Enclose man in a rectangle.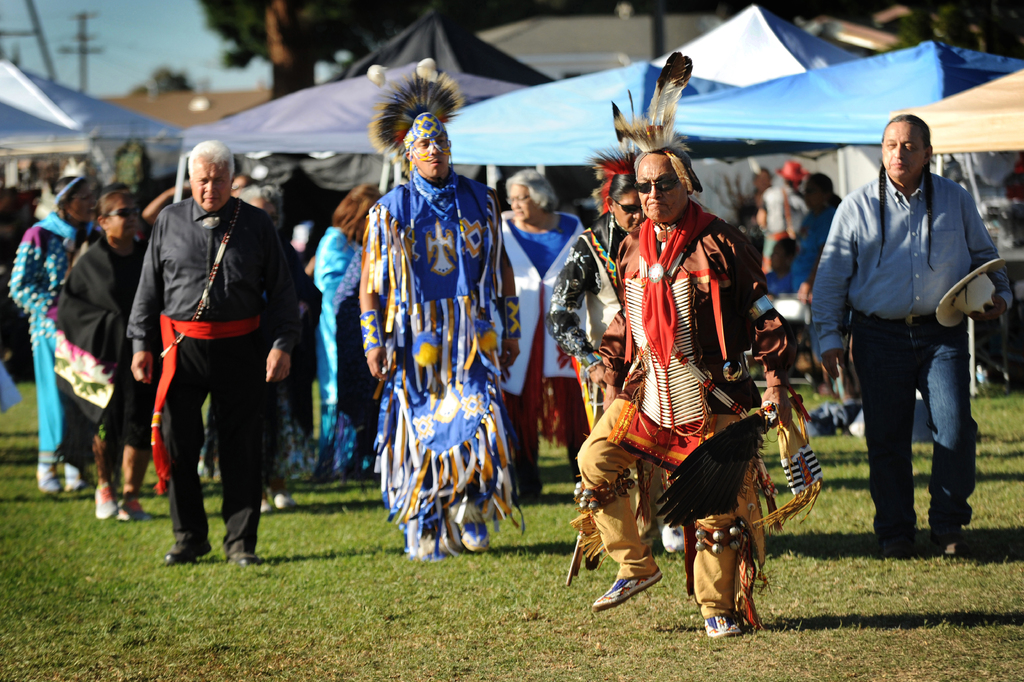
crop(810, 112, 1005, 560).
